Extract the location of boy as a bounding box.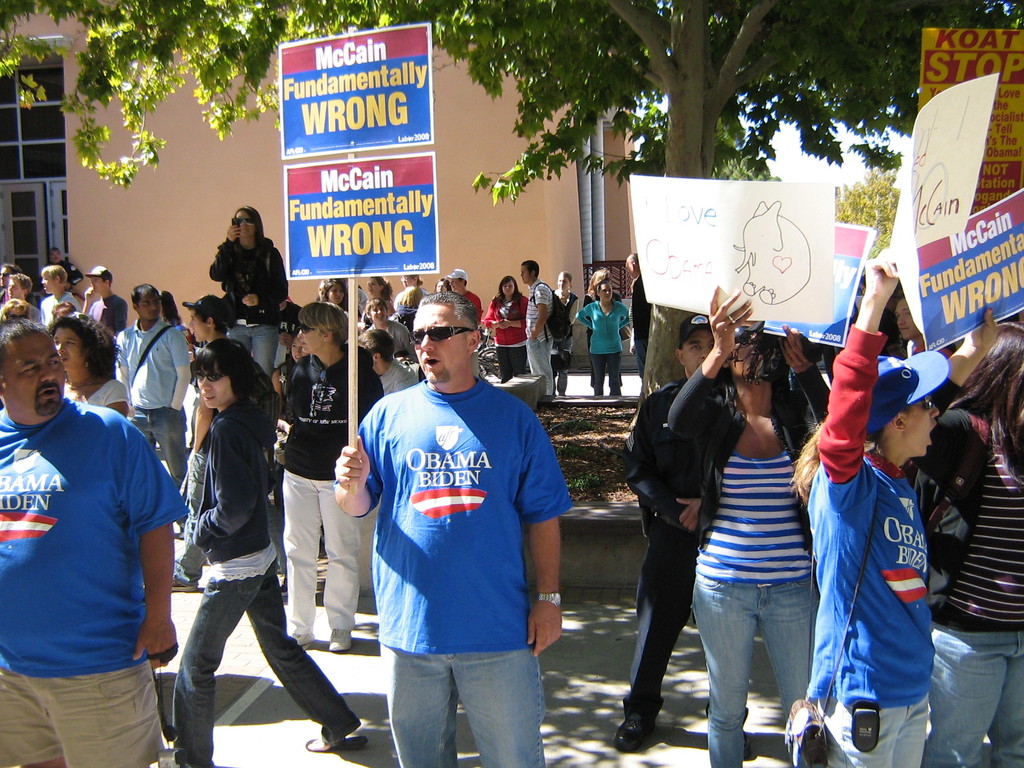
Rect(520, 259, 554, 395).
